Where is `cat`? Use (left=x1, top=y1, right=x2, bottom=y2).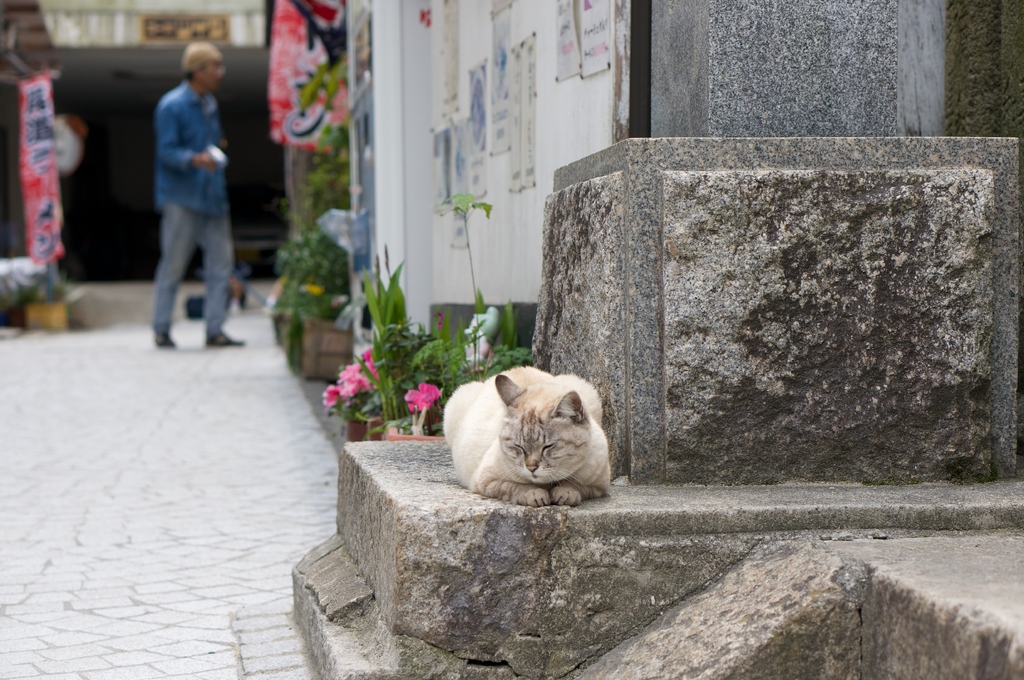
(left=440, top=363, right=609, bottom=507).
